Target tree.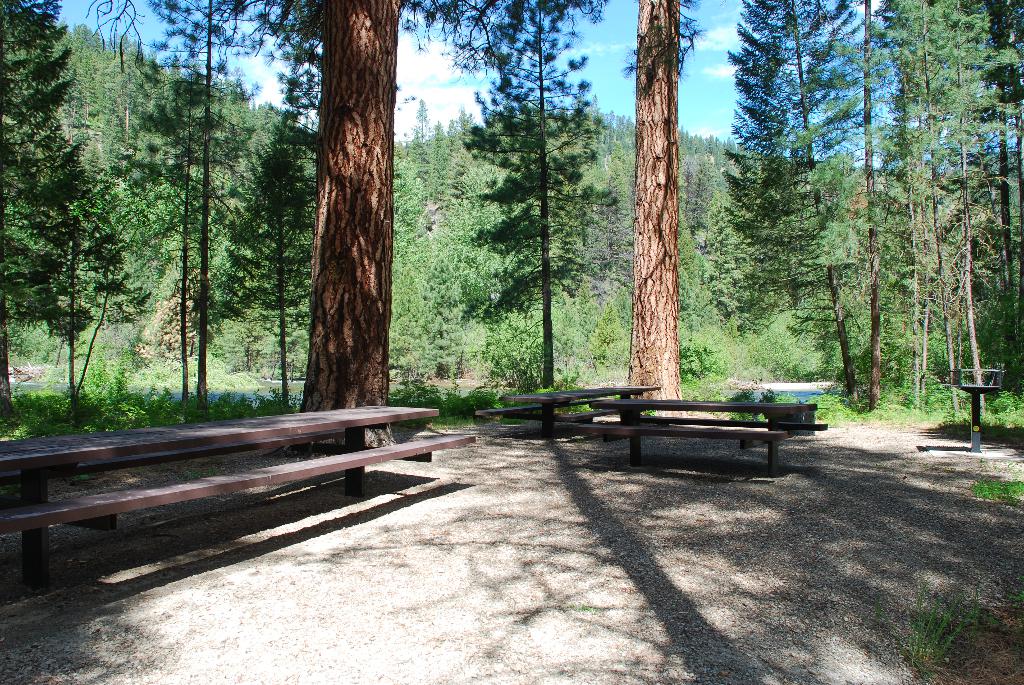
Target region: select_region(634, 0, 693, 420).
